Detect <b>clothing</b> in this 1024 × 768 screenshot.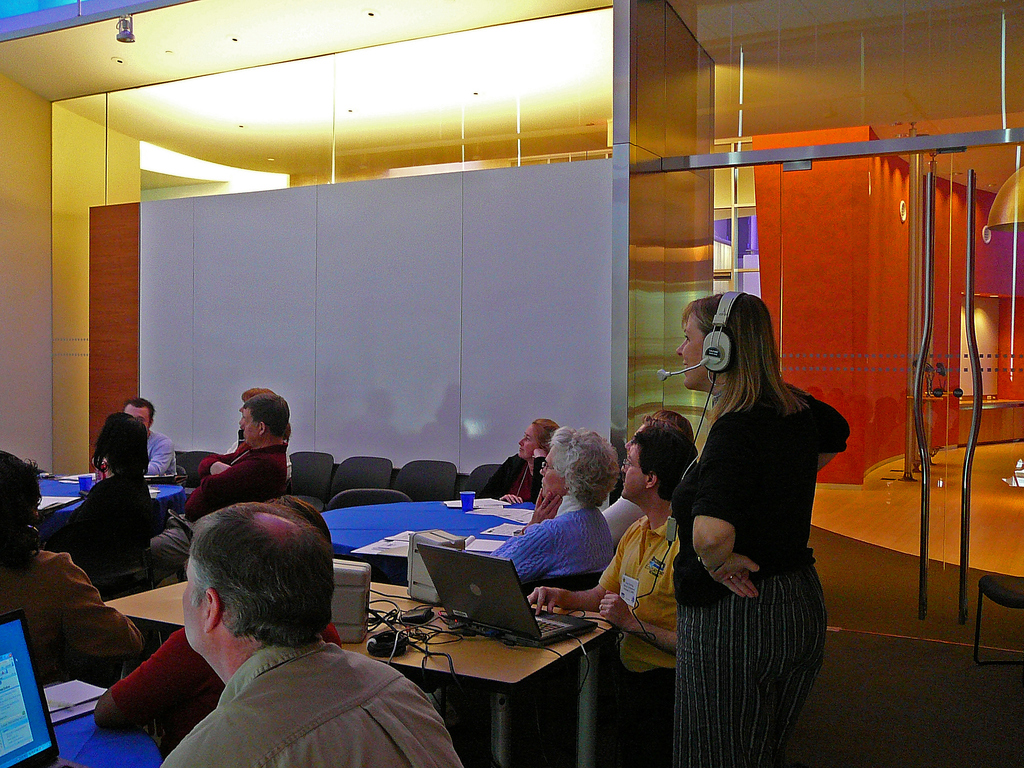
Detection: bbox=[485, 492, 618, 594].
